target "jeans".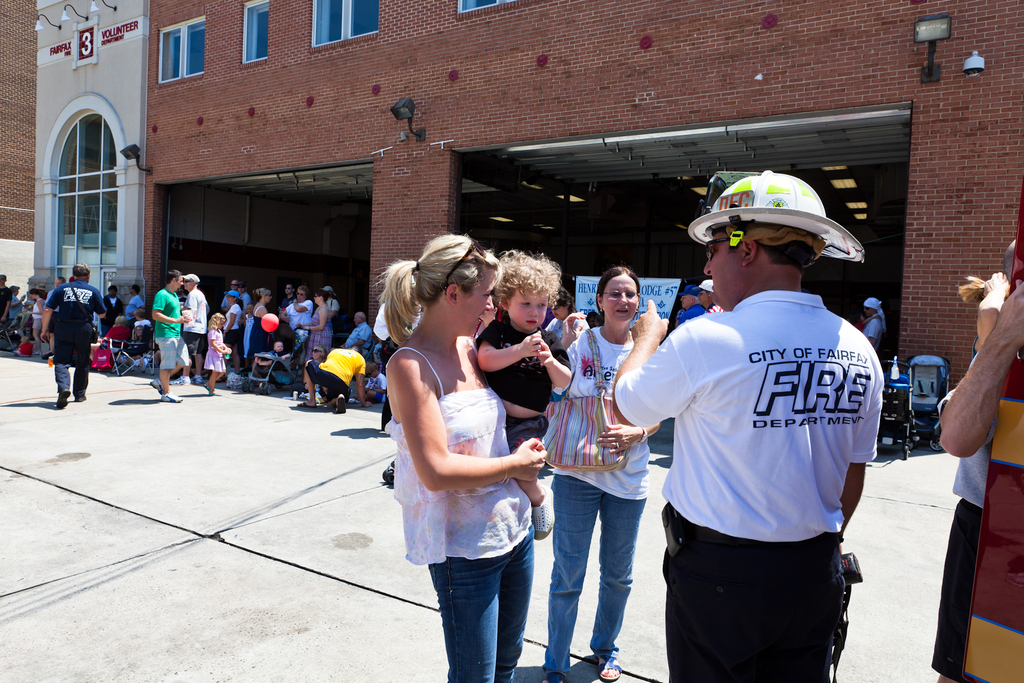
Target region: Rect(555, 462, 655, 673).
